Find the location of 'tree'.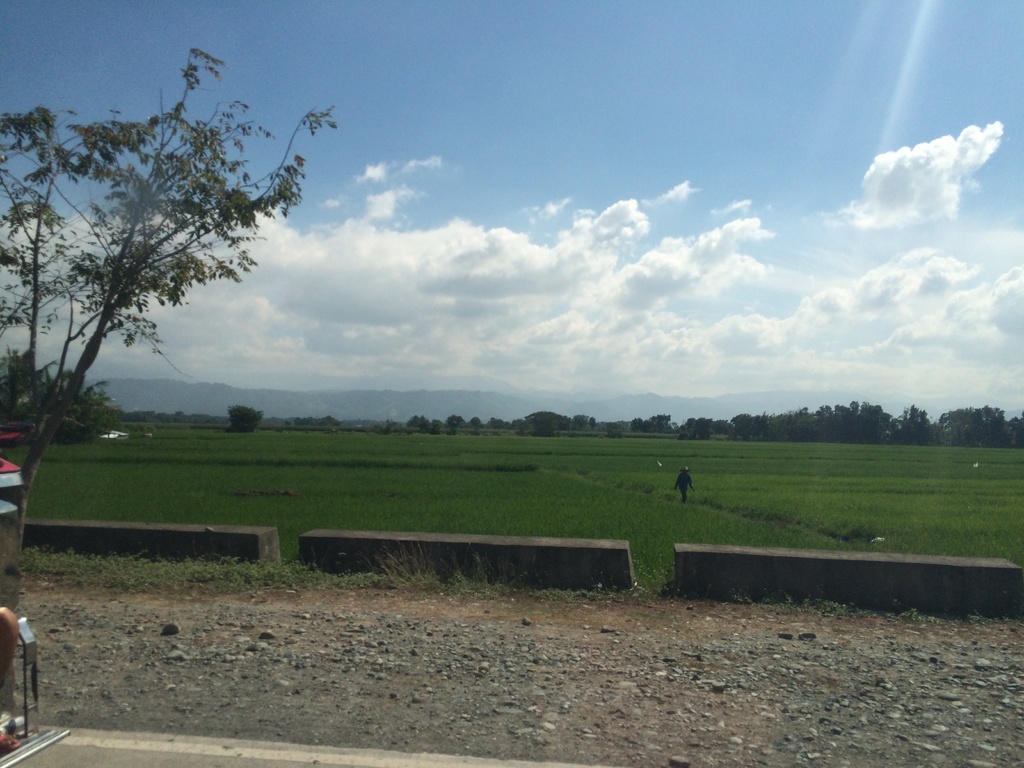
Location: <box>405,415,430,429</box>.
